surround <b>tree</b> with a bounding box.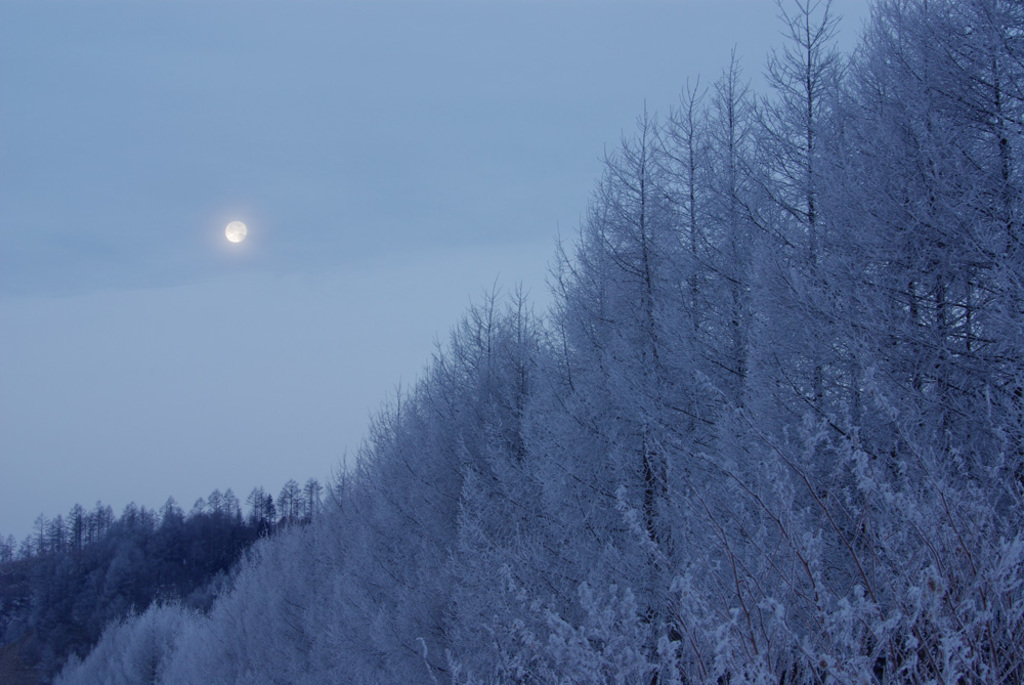
x1=184 y1=494 x2=237 y2=581.
